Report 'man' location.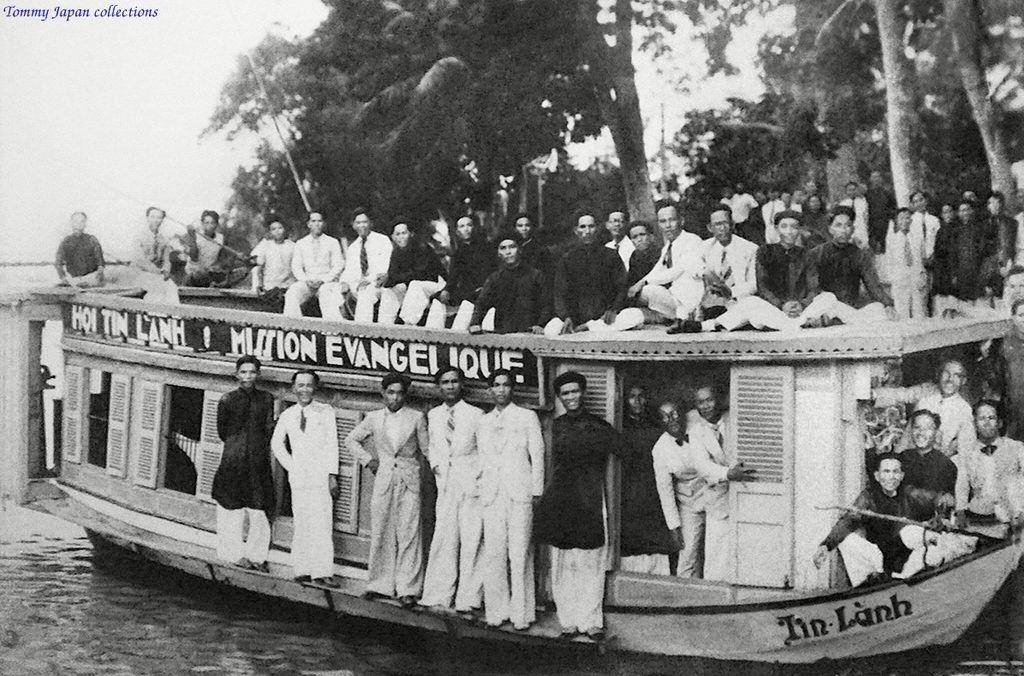
Report: BBox(54, 212, 107, 285).
